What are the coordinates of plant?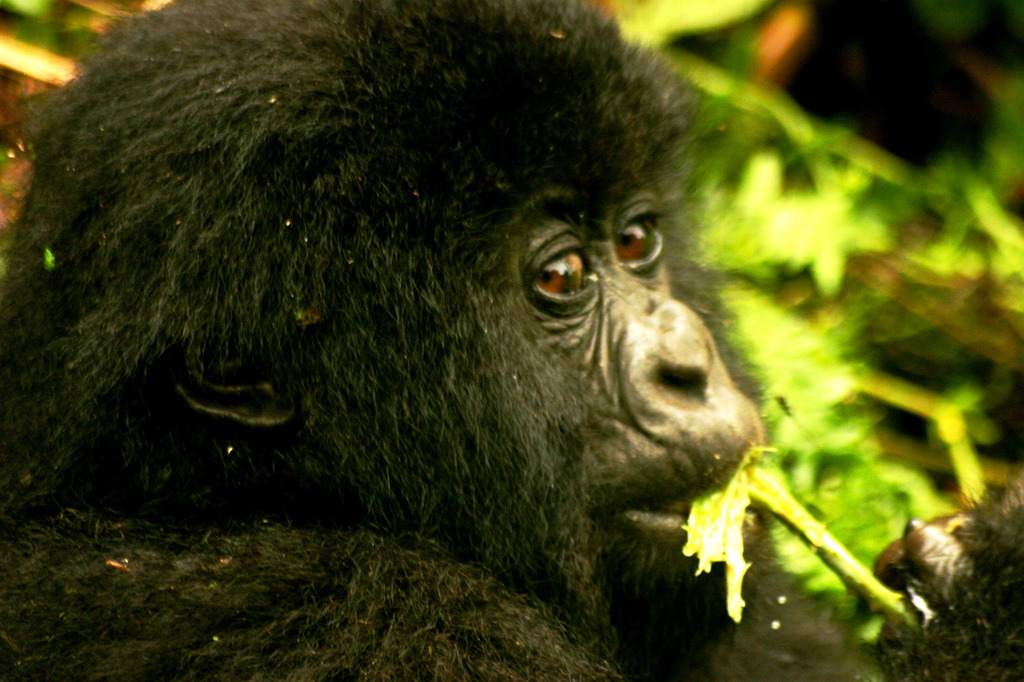
bbox=[0, 0, 1023, 681].
